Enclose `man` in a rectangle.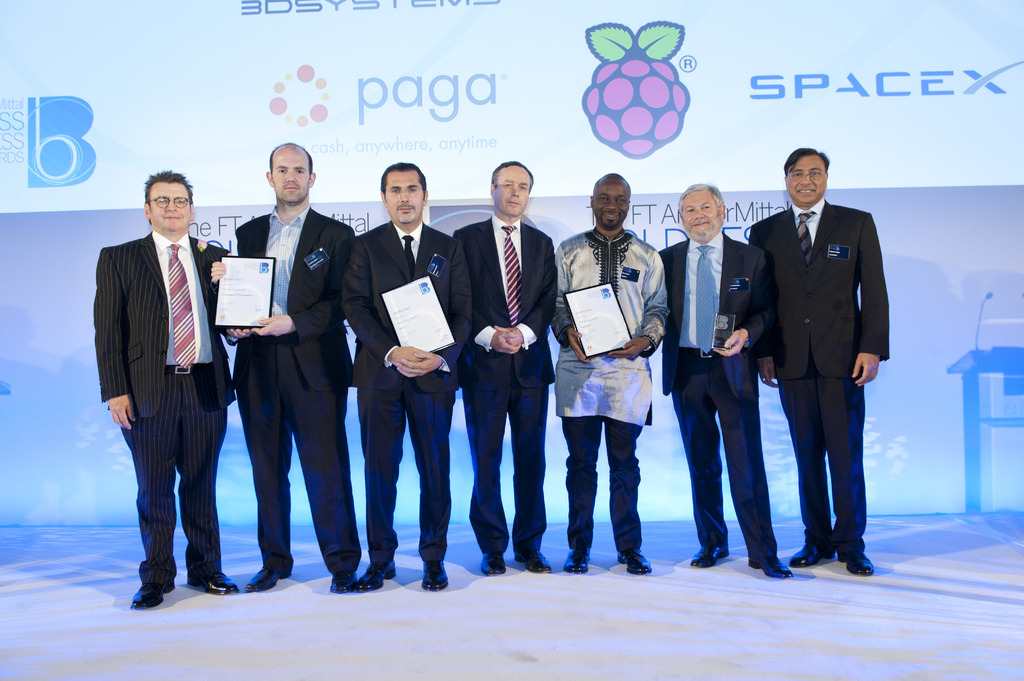
<bbox>209, 135, 371, 600</bbox>.
